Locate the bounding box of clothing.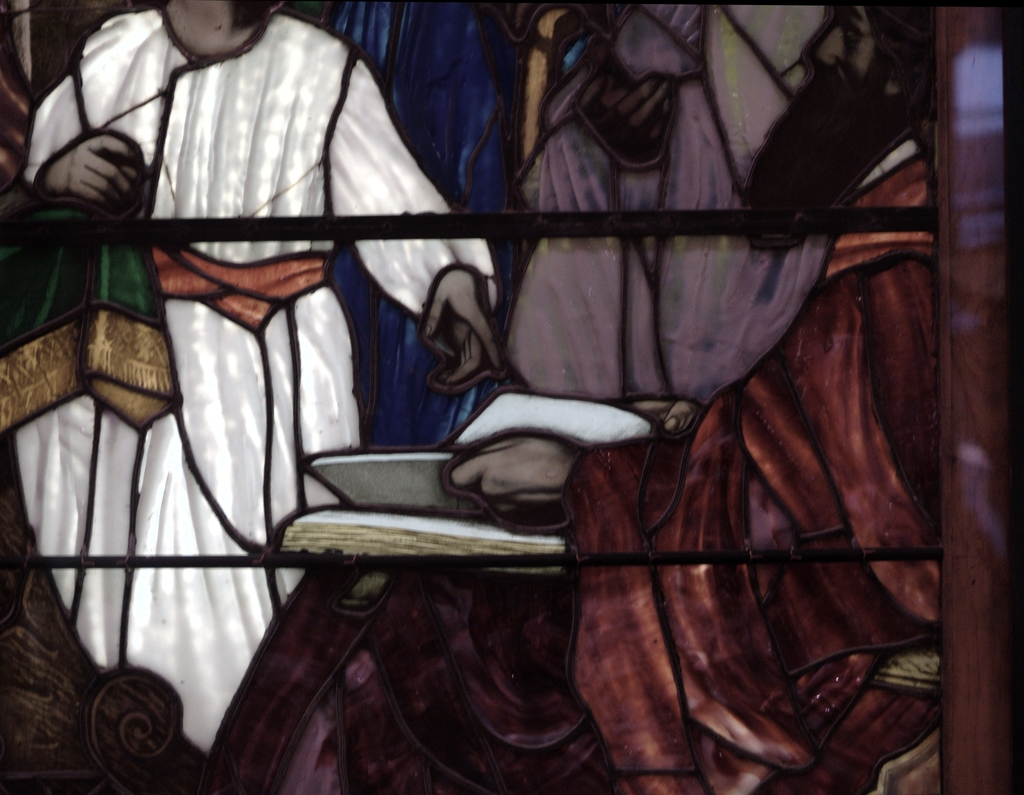
Bounding box: [199,117,939,794].
